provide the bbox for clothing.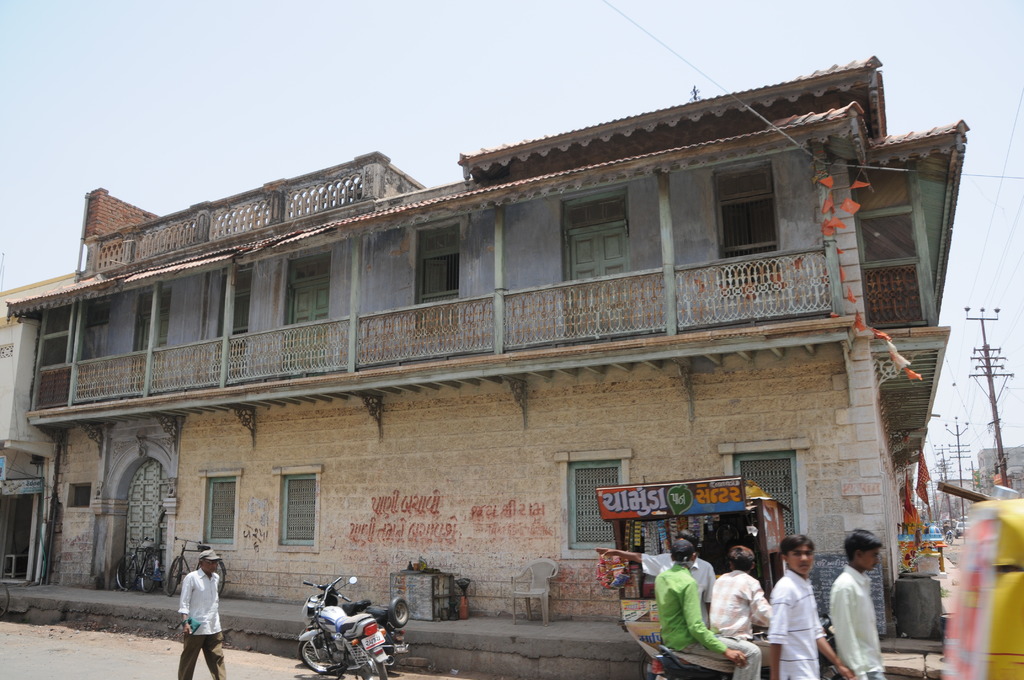
(652, 567, 760, 679).
